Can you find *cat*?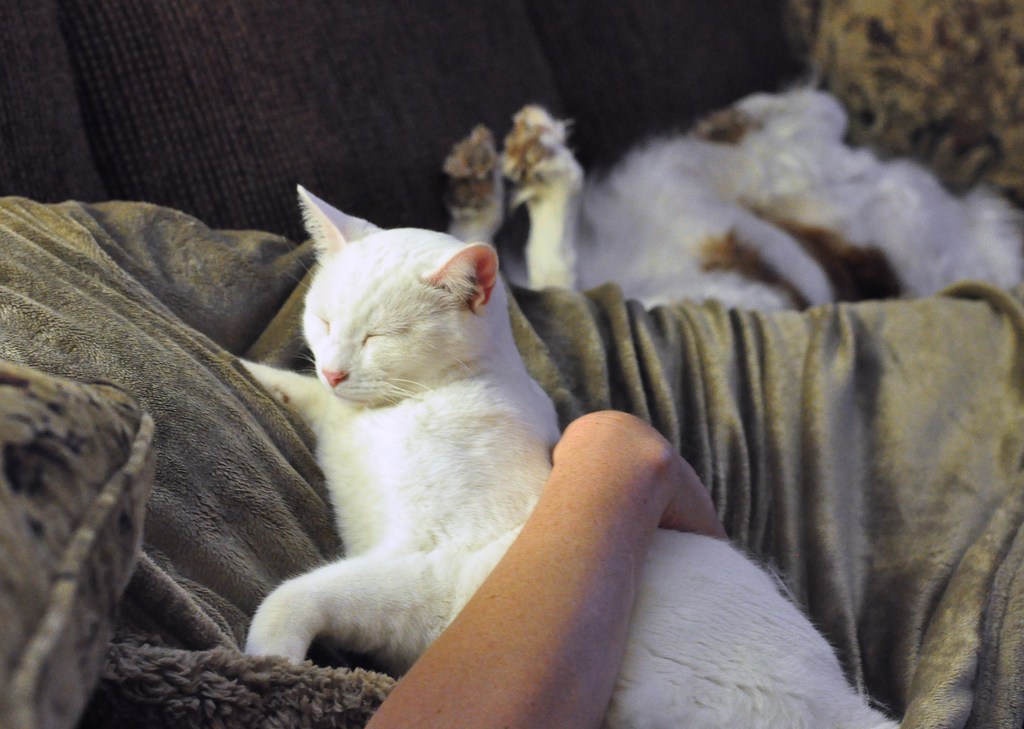
Yes, bounding box: (x1=230, y1=177, x2=900, y2=728).
